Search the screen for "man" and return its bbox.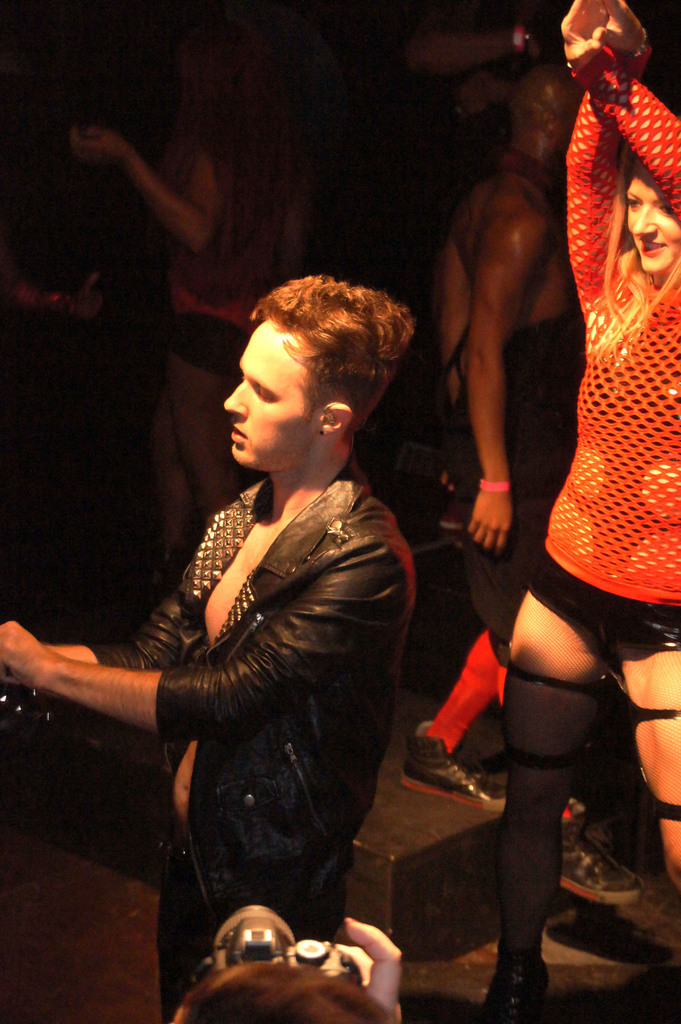
Found: region(401, 58, 645, 905).
